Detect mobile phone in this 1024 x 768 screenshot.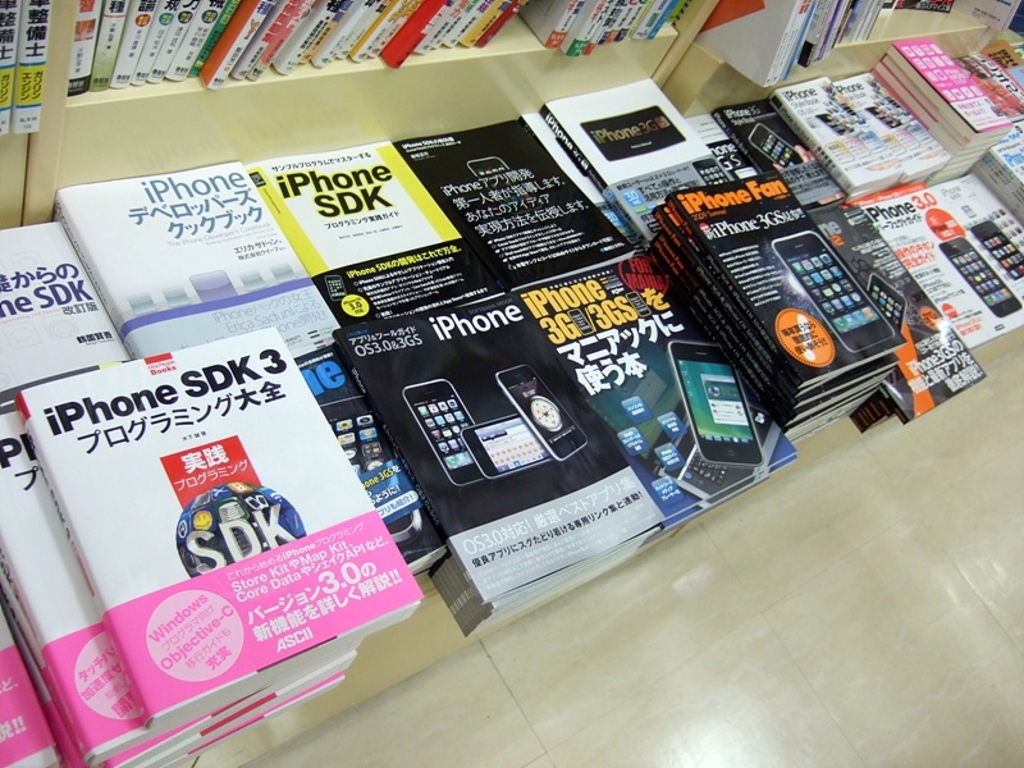
Detection: bbox=(864, 102, 902, 129).
